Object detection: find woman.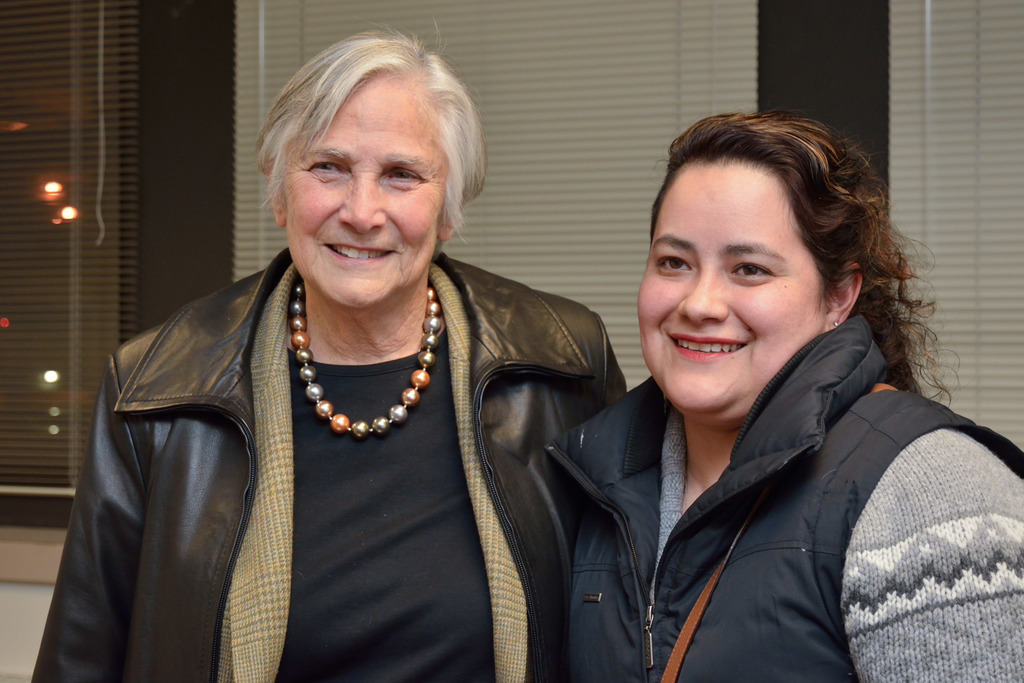
(36, 48, 657, 679).
